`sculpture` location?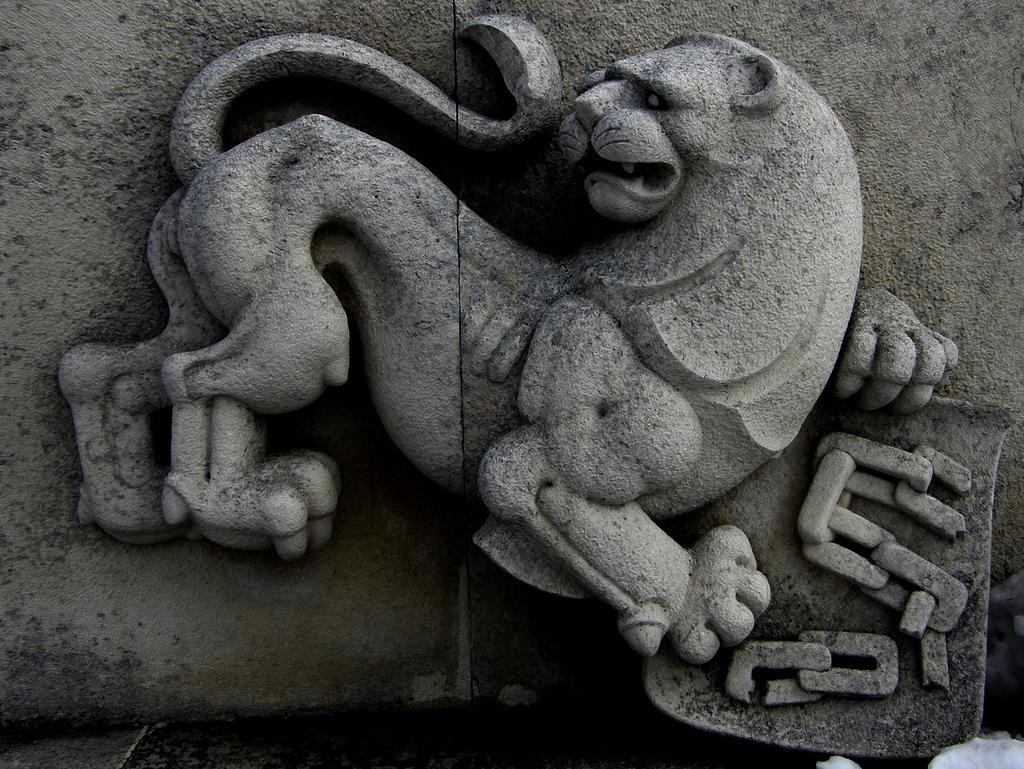
bbox(88, 31, 953, 682)
